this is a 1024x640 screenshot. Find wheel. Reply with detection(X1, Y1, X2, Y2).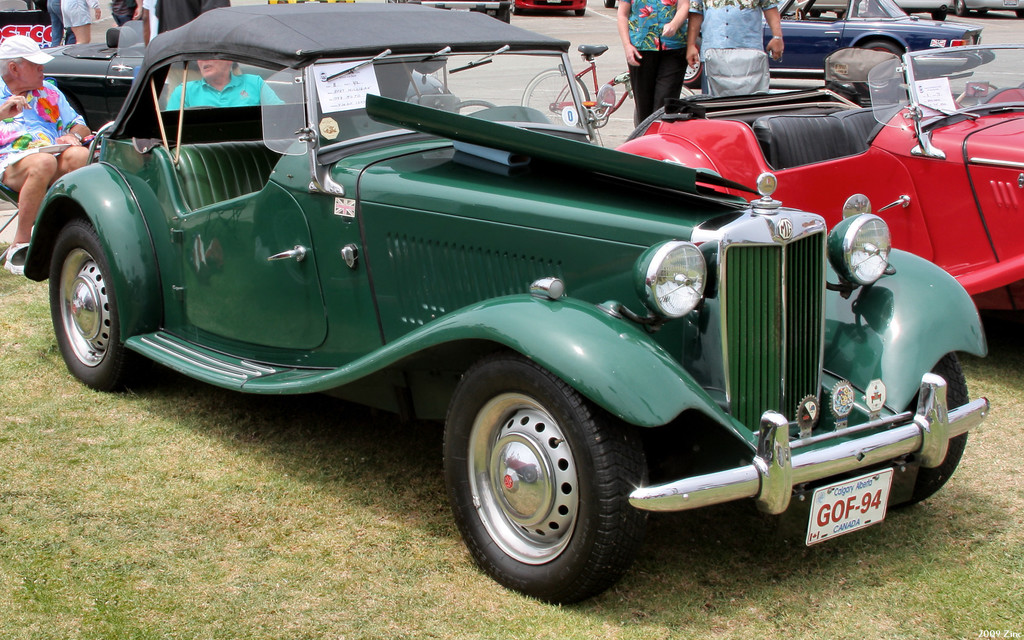
detection(436, 352, 637, 588).
